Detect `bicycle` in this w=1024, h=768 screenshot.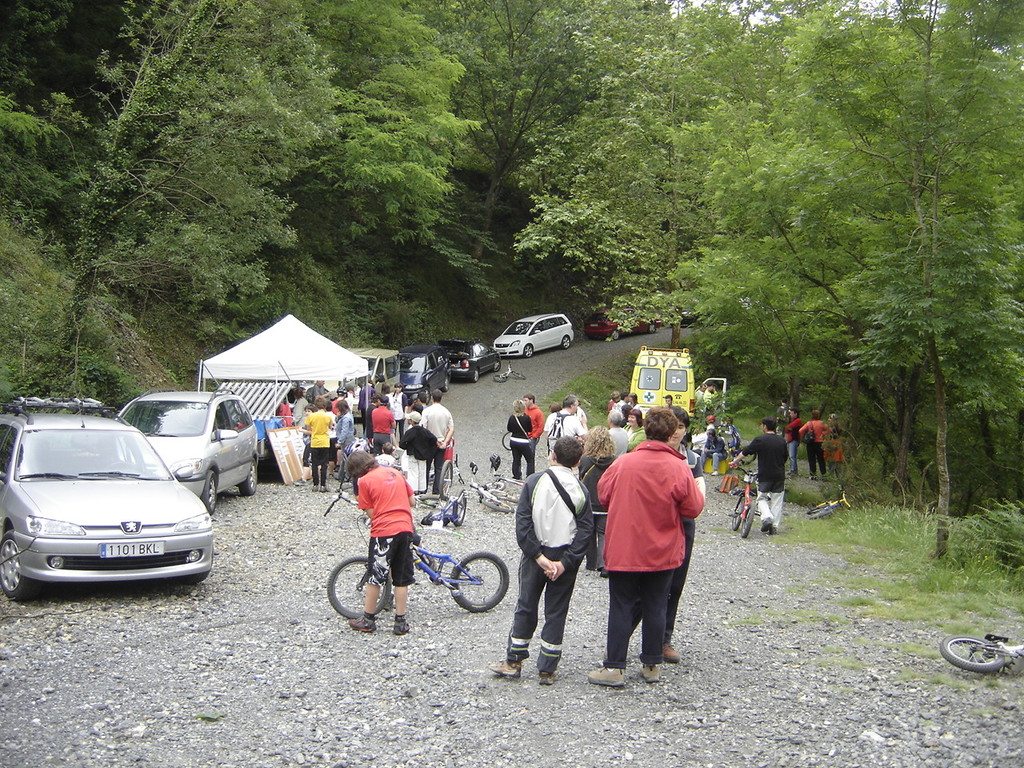
Detection: l=724, t=464, r=760, b=538.
